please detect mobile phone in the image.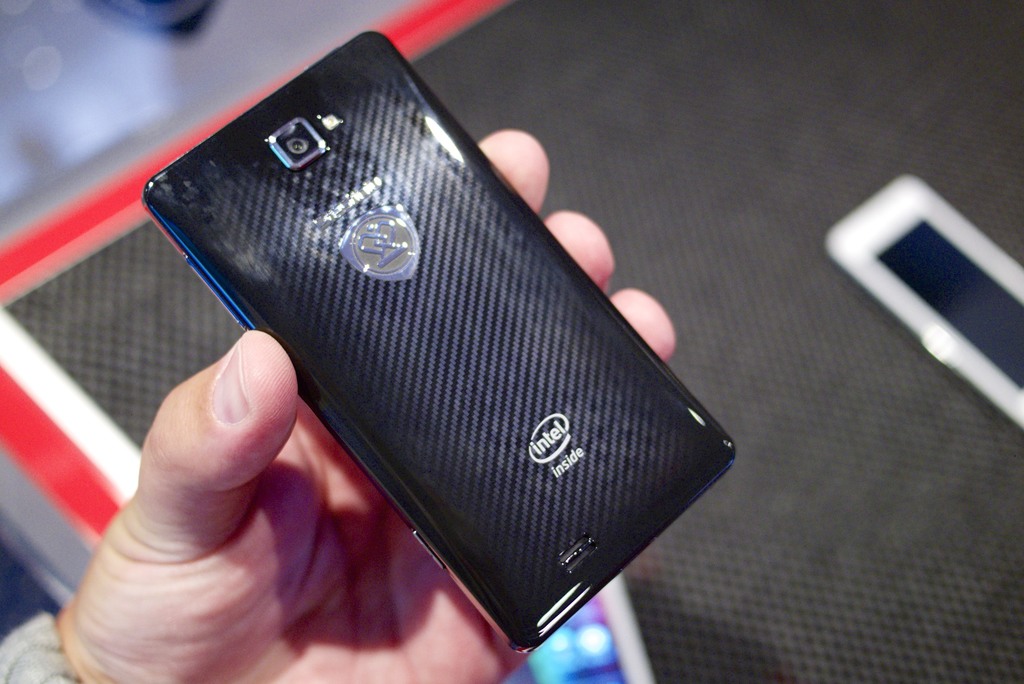
{"left": 141, "top": 29, "right": 739, "bottom": 655}.
